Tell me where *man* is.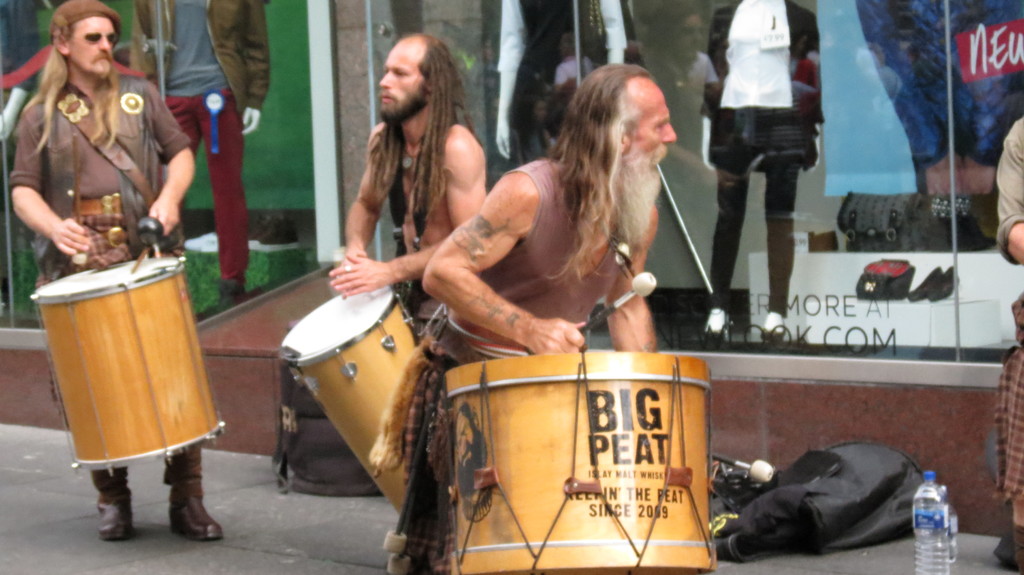
*man* is at (x1=321, y1=26, x2=487, y2=349).
